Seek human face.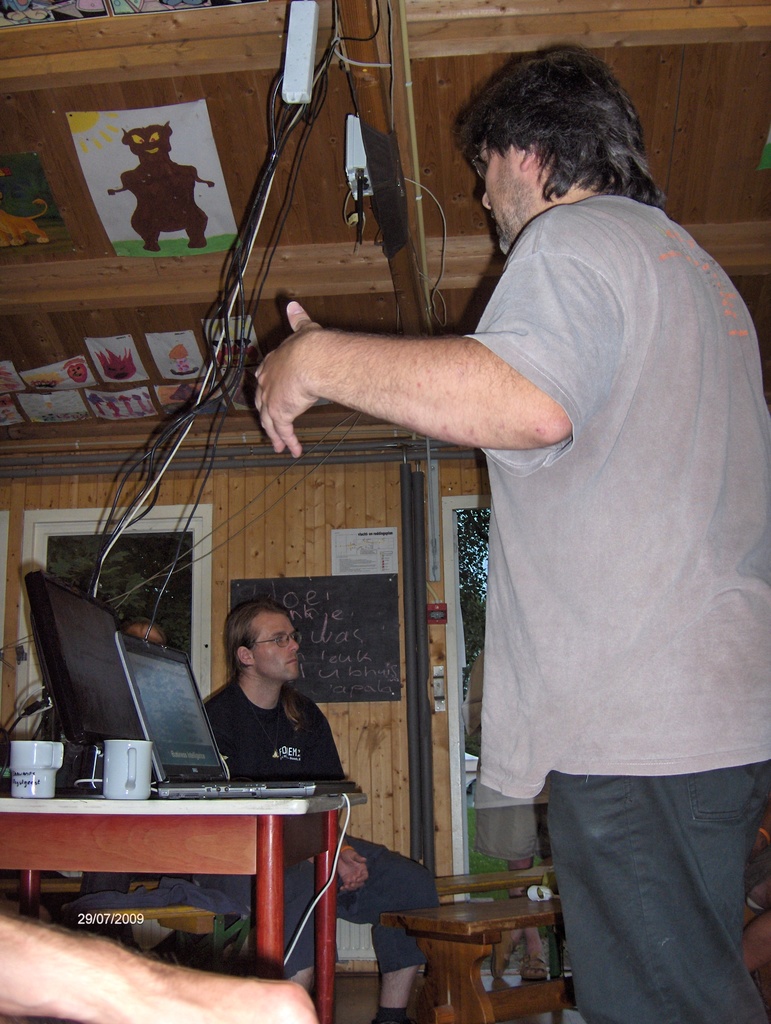
box=[250, 603, 307, 691].
